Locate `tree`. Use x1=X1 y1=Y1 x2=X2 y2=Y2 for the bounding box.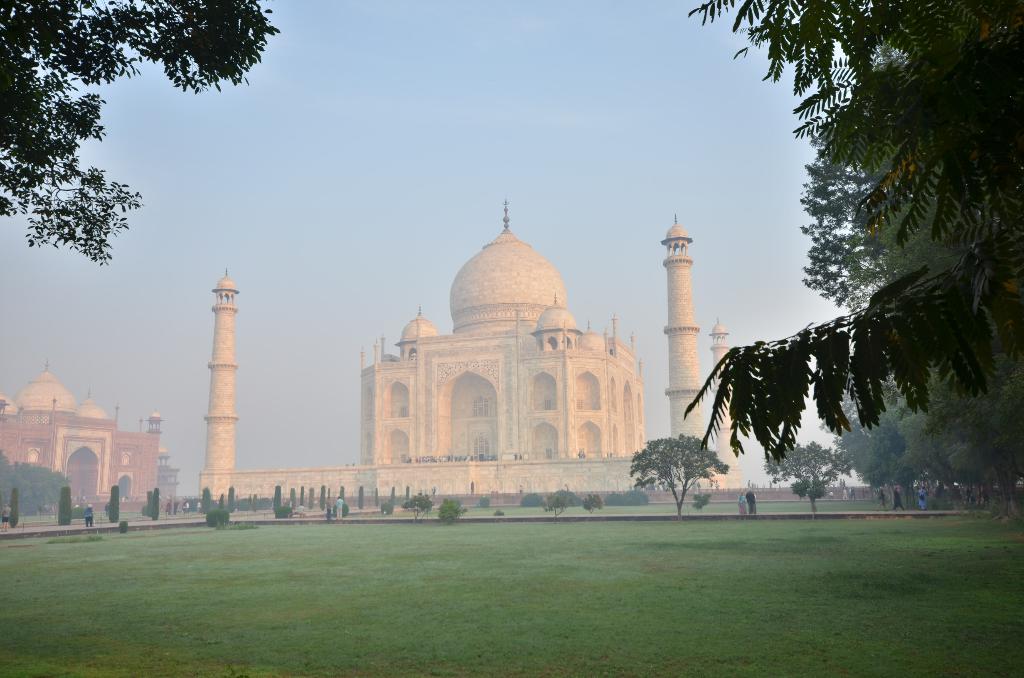
x1=230 y1=486 x2=238 y2=510.
